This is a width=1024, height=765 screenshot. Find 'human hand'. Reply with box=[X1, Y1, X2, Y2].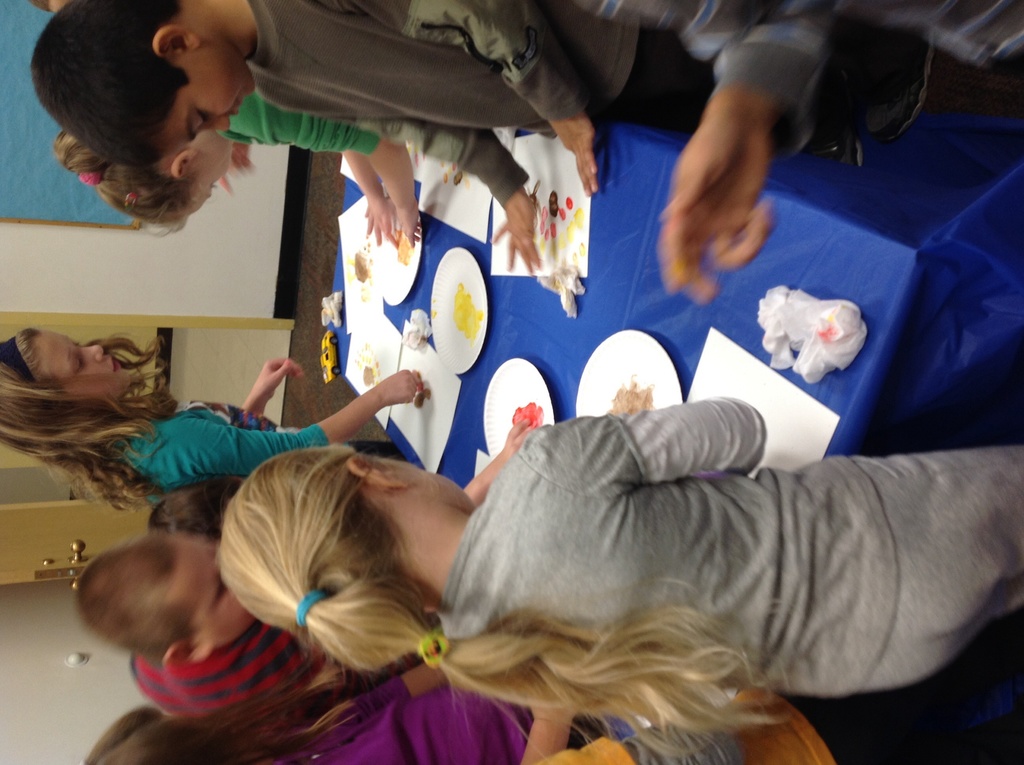
box=[363, 199, 392, 245].
